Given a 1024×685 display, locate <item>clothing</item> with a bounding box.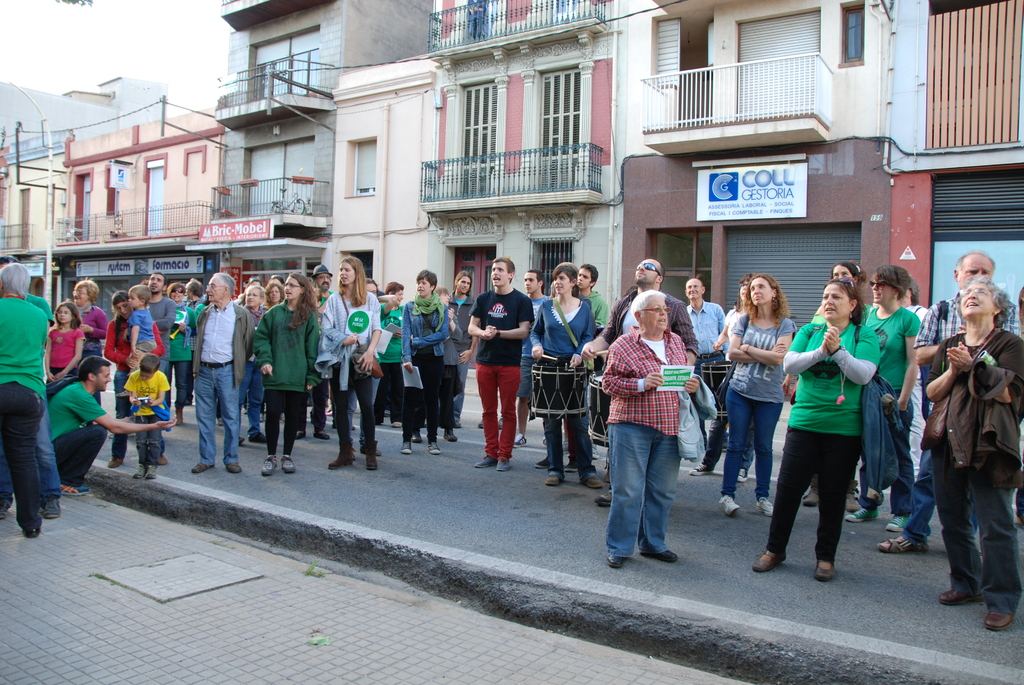
Located: box=[54, 328, 83, 368].
